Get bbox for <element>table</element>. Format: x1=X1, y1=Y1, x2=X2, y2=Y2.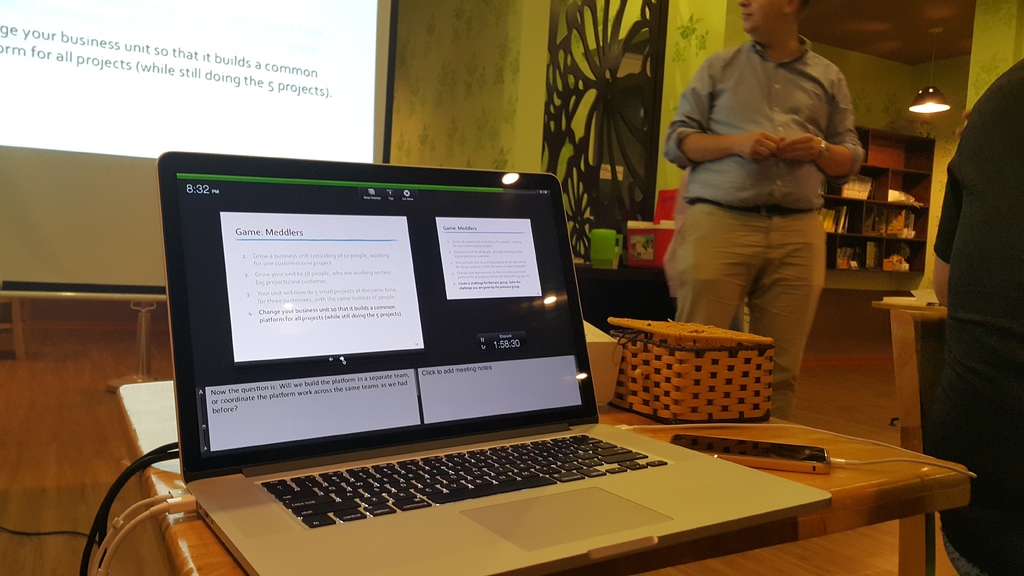
x1=119, y1=378, x2=971, y2=575.
